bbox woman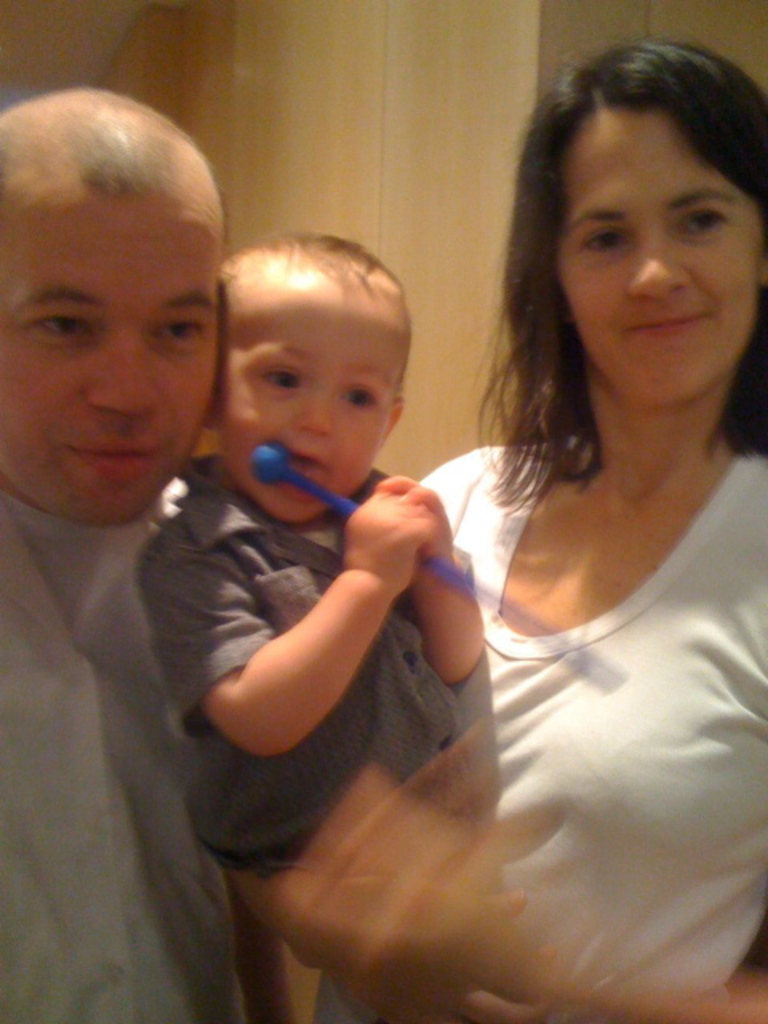
(242, 43, 766, 1022)
